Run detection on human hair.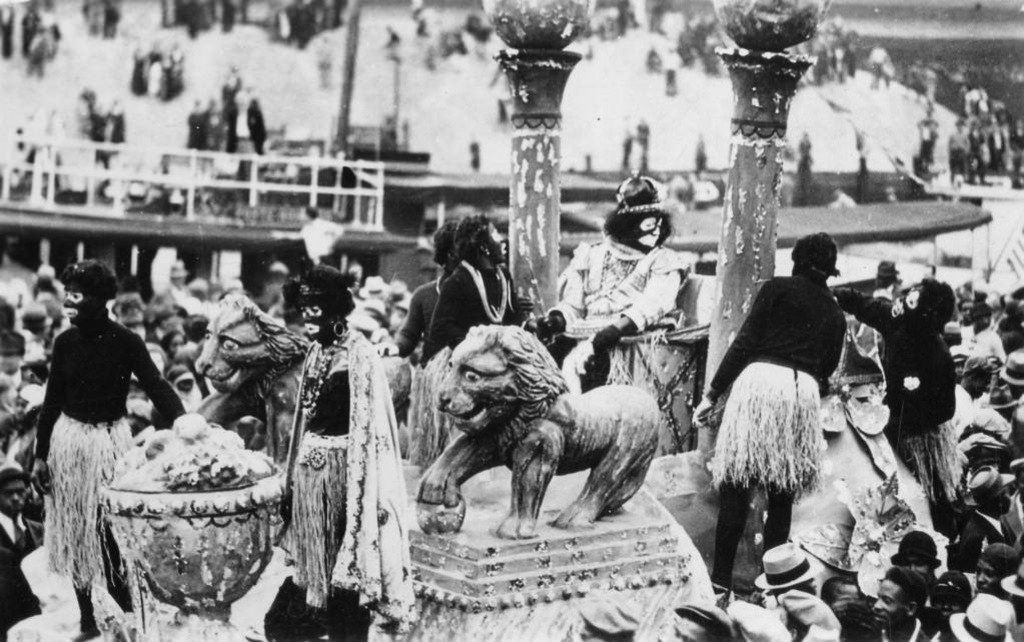
Result: bbox(786, 228, 838, 272).
